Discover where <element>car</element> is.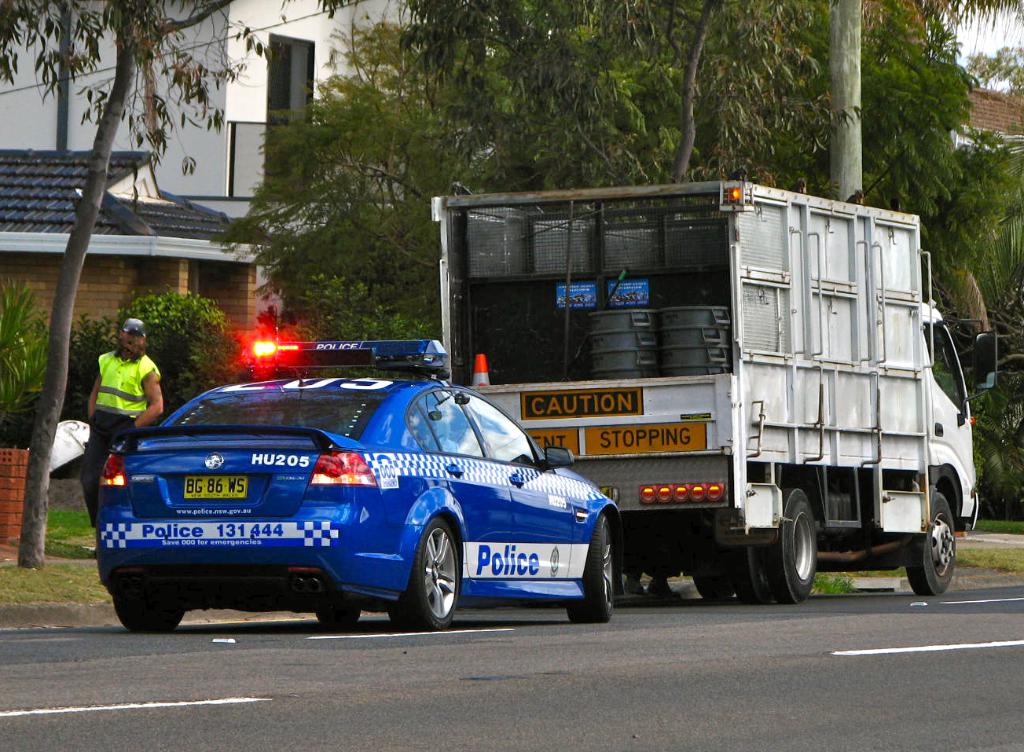
Discovered at 97/335/617/636.
